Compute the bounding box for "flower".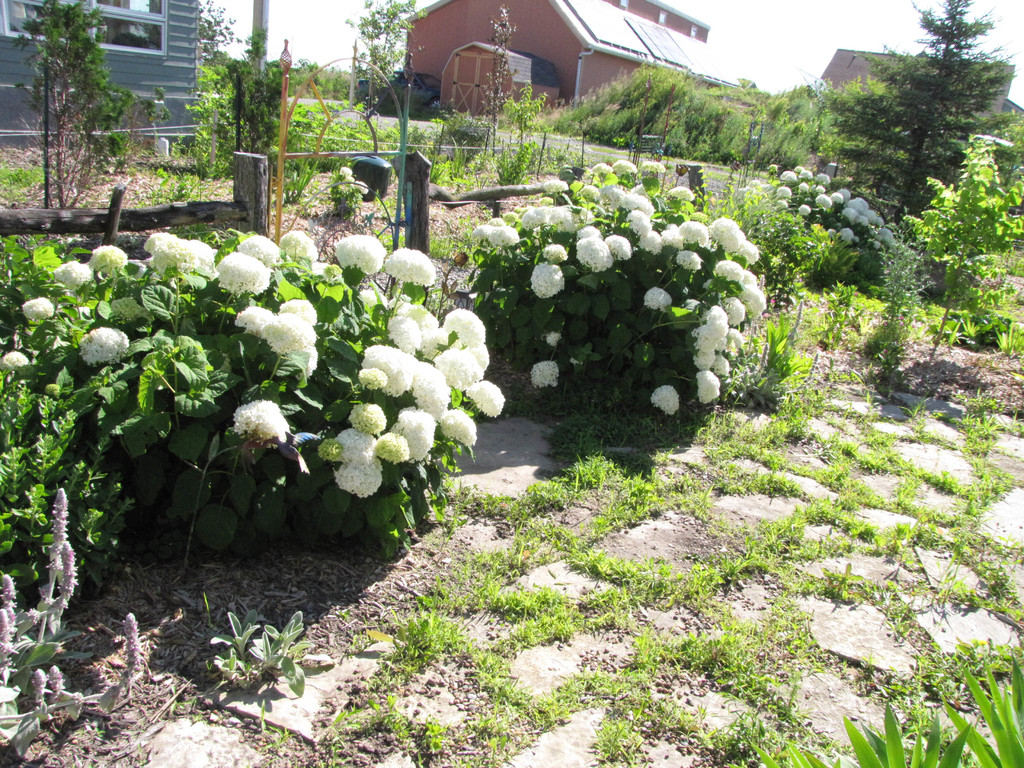
box(79, 326, 129, 369).
